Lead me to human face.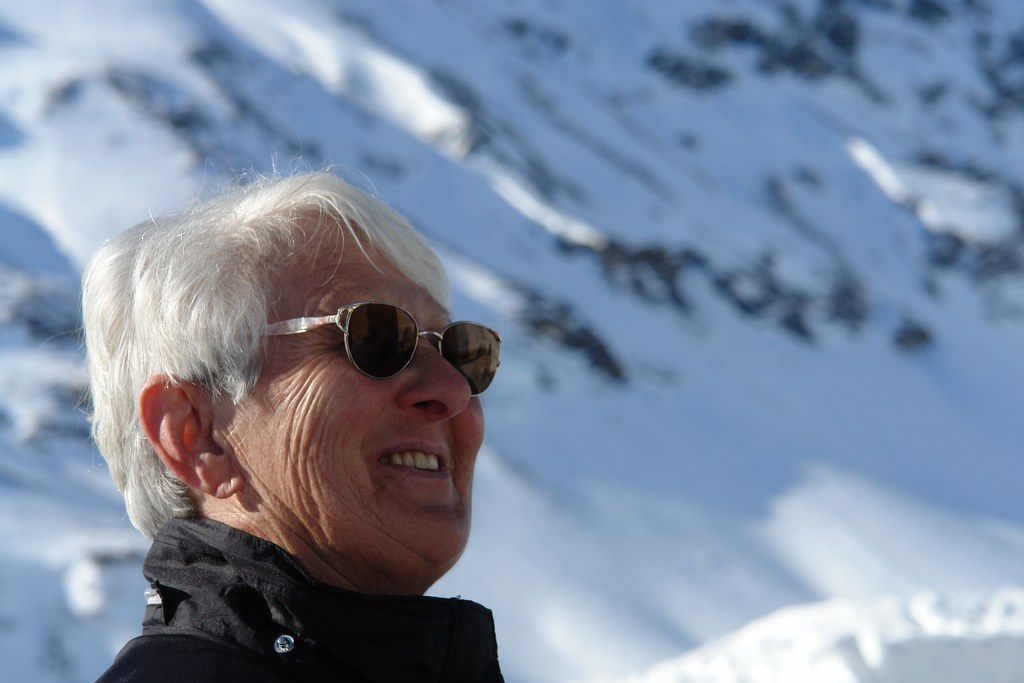
Lead to left=223, top=204, right=485, bottom=592.
